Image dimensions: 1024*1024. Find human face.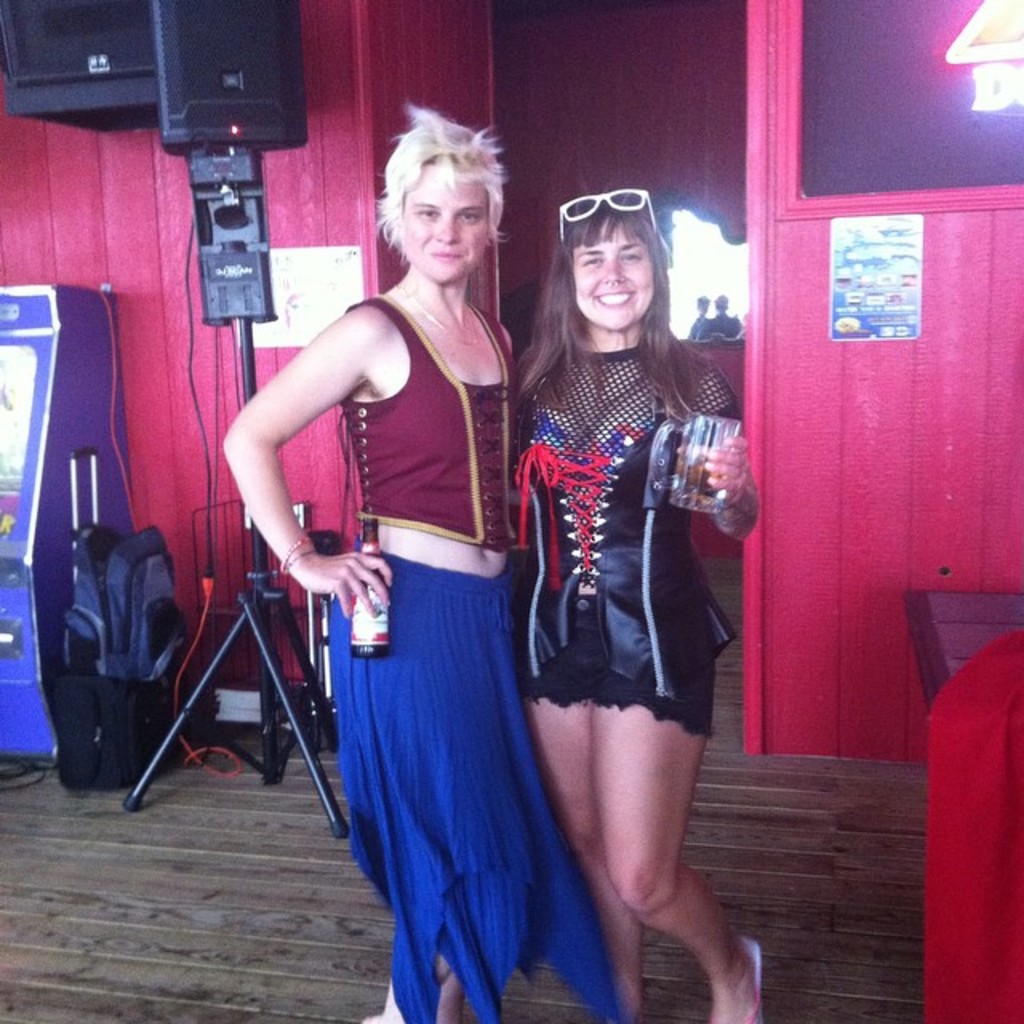
(x1=416, y1=154, x2=480, y2=291).
